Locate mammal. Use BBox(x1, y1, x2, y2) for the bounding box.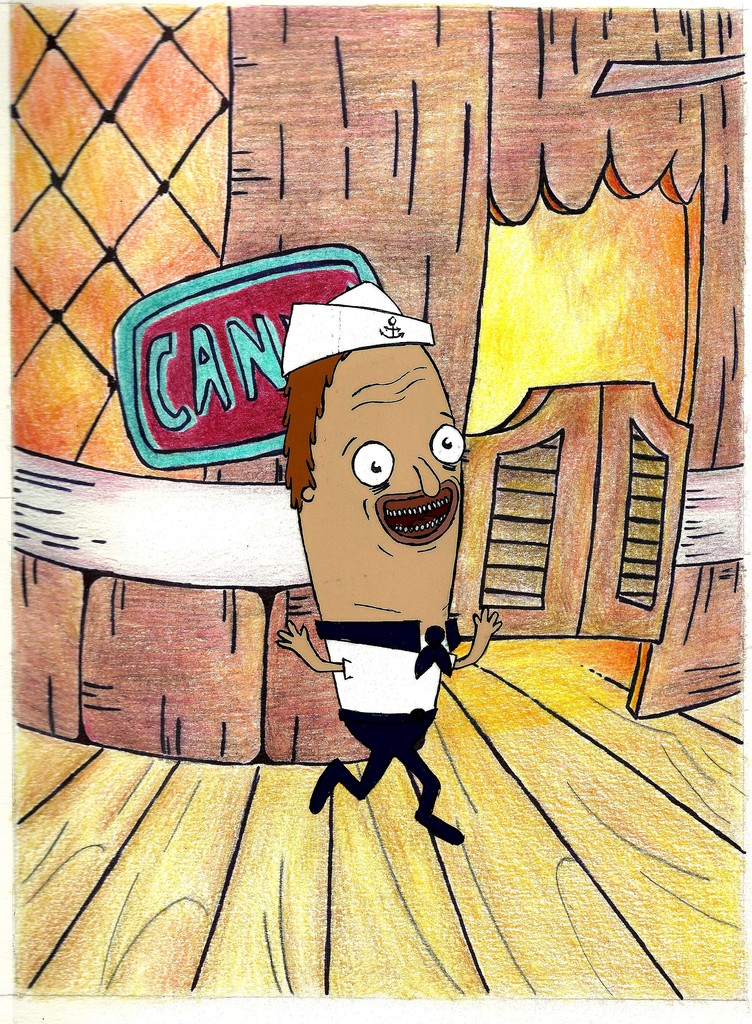
BBox(250, 312, 515, 844).
